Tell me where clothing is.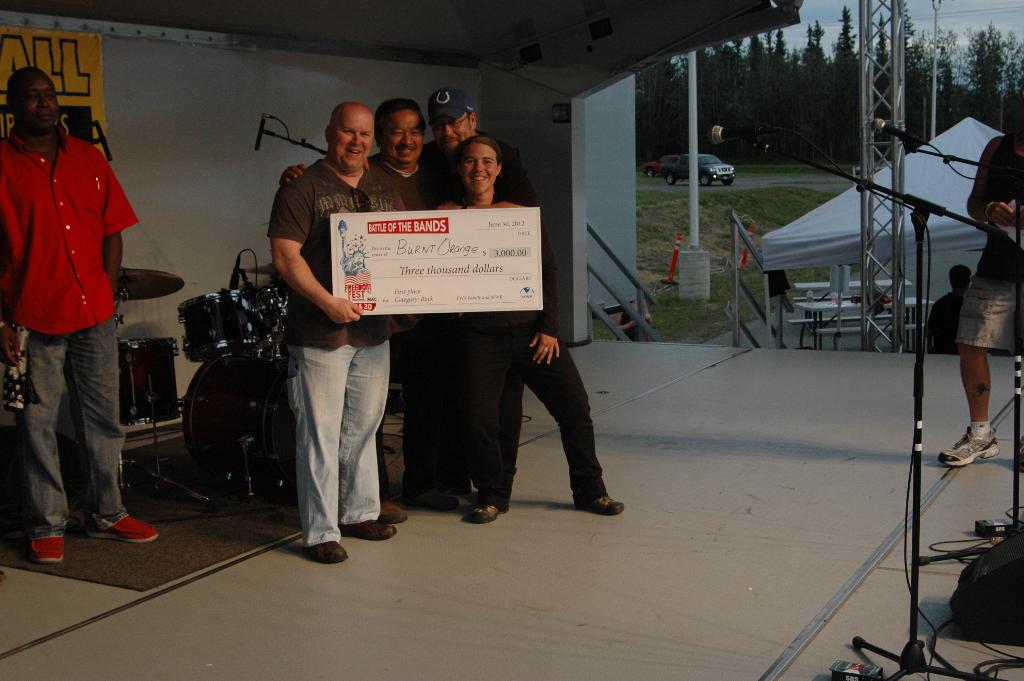
clothing is at detection(929, 295, 963, 356).
